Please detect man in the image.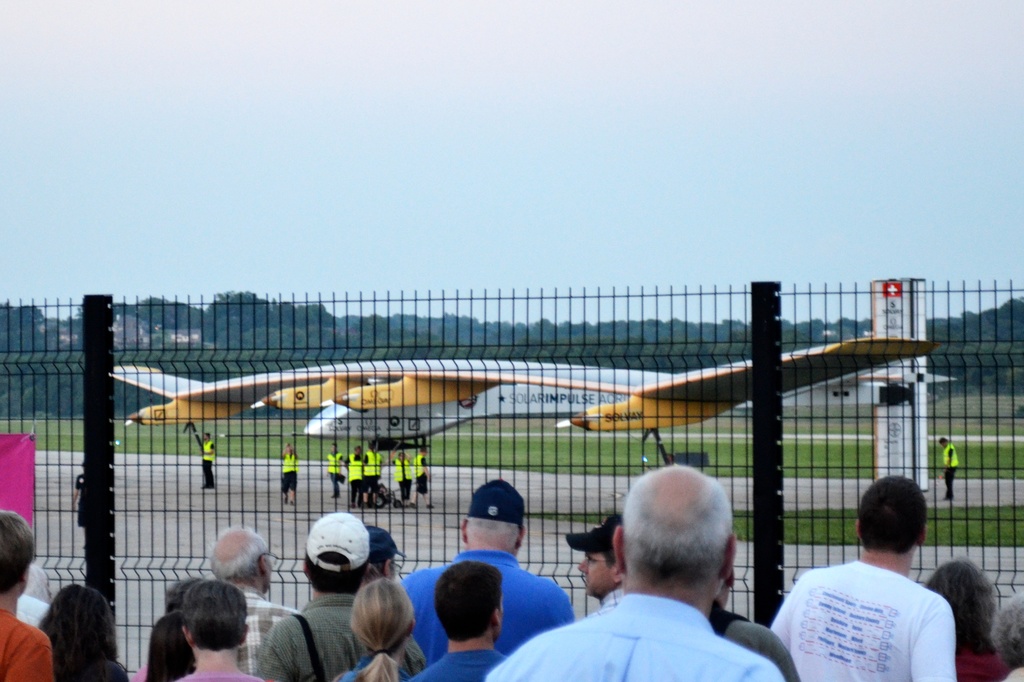
bbox=[201, 429, 218, 492].
